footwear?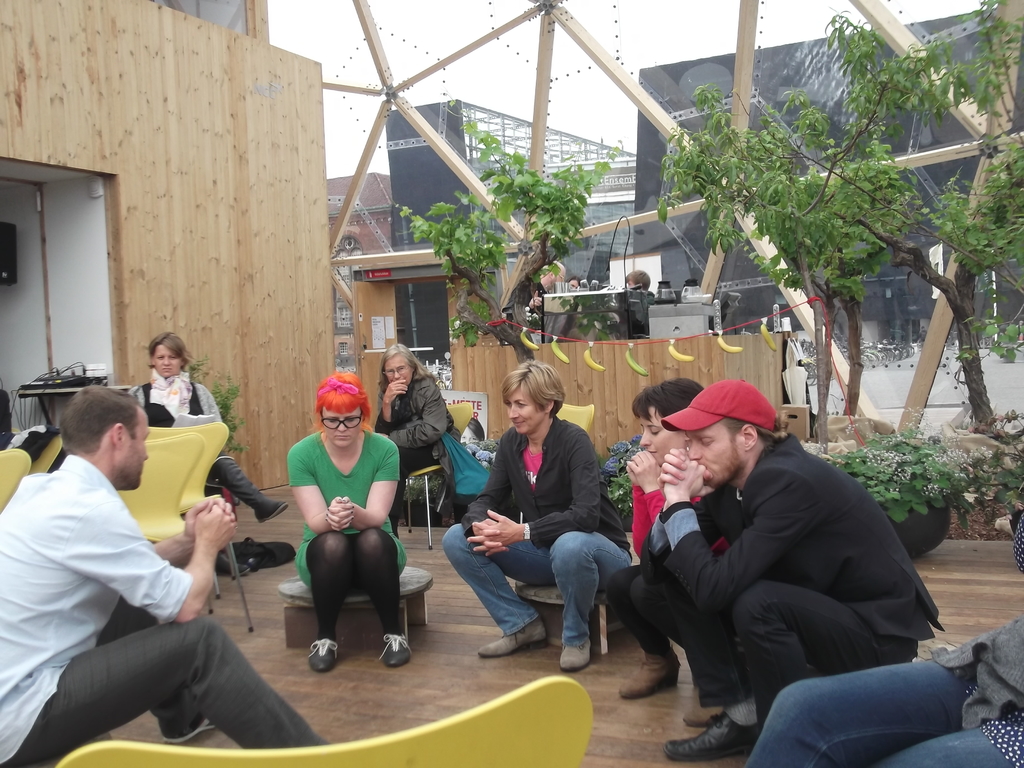
region(204, 452, 290, 521)
